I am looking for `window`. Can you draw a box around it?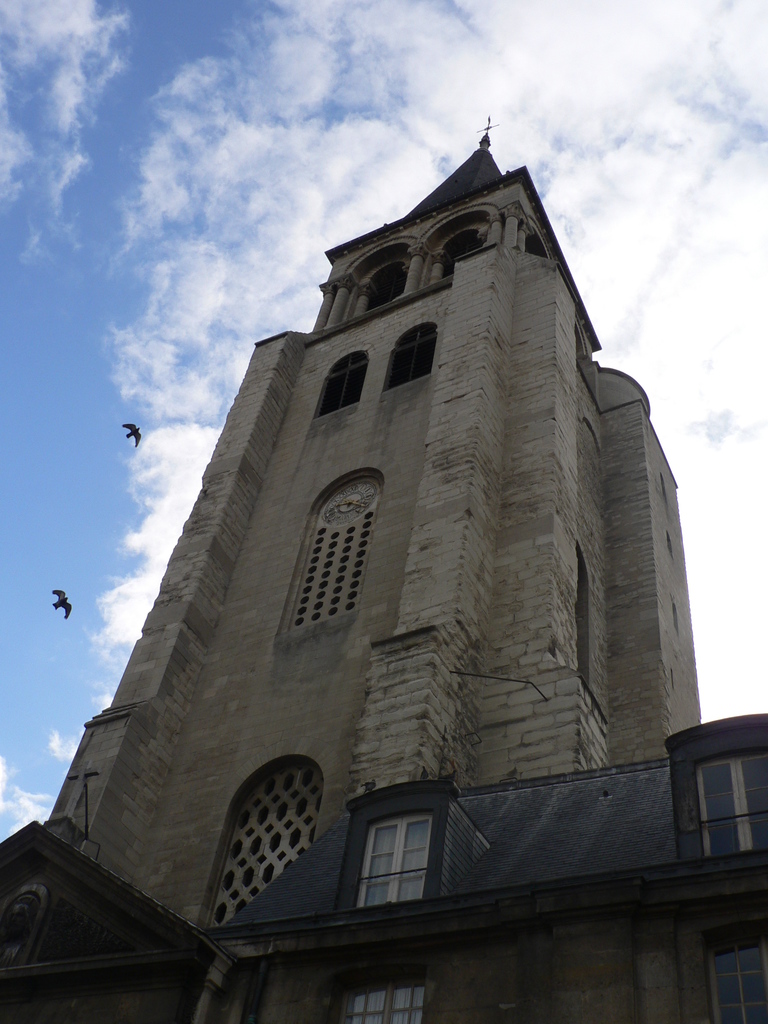
Sure, the bounding box is l=310, t=347, r=360, b=419.
